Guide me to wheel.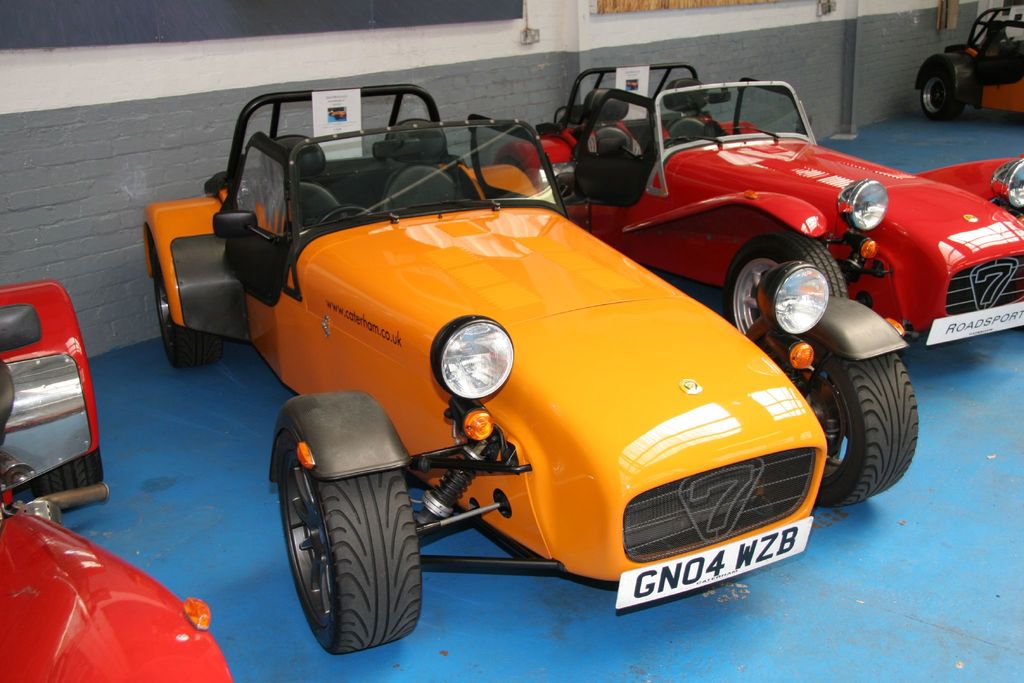
Guidance: detection(312, 199, 376, 226).
